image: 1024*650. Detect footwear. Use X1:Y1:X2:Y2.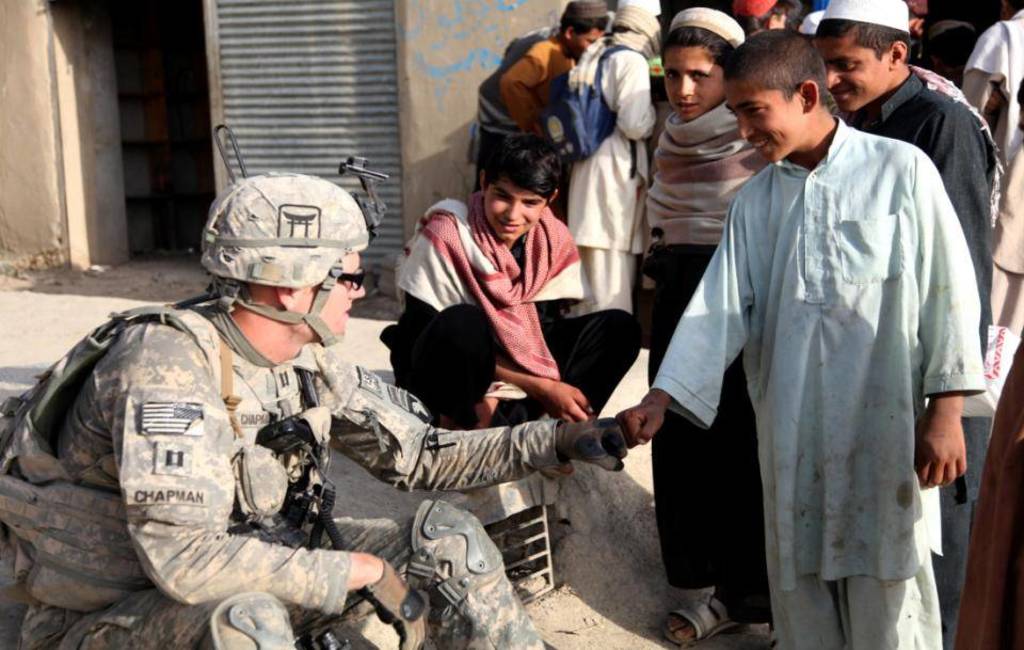
660:590:746:649.
